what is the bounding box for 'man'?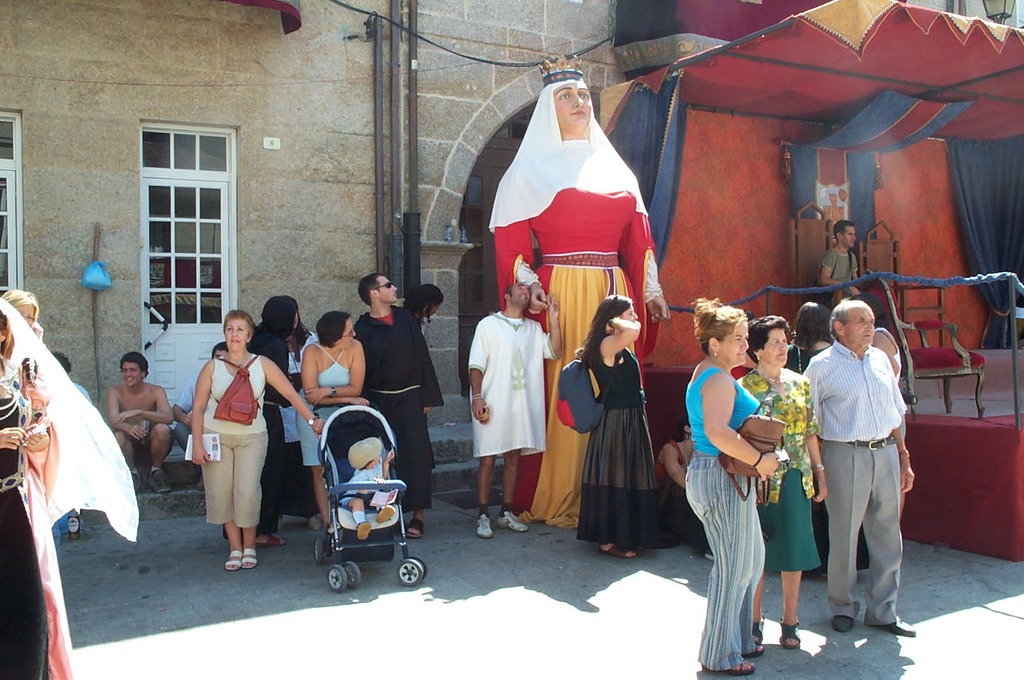
[left=106, top=349, right=176, bottom=494].
